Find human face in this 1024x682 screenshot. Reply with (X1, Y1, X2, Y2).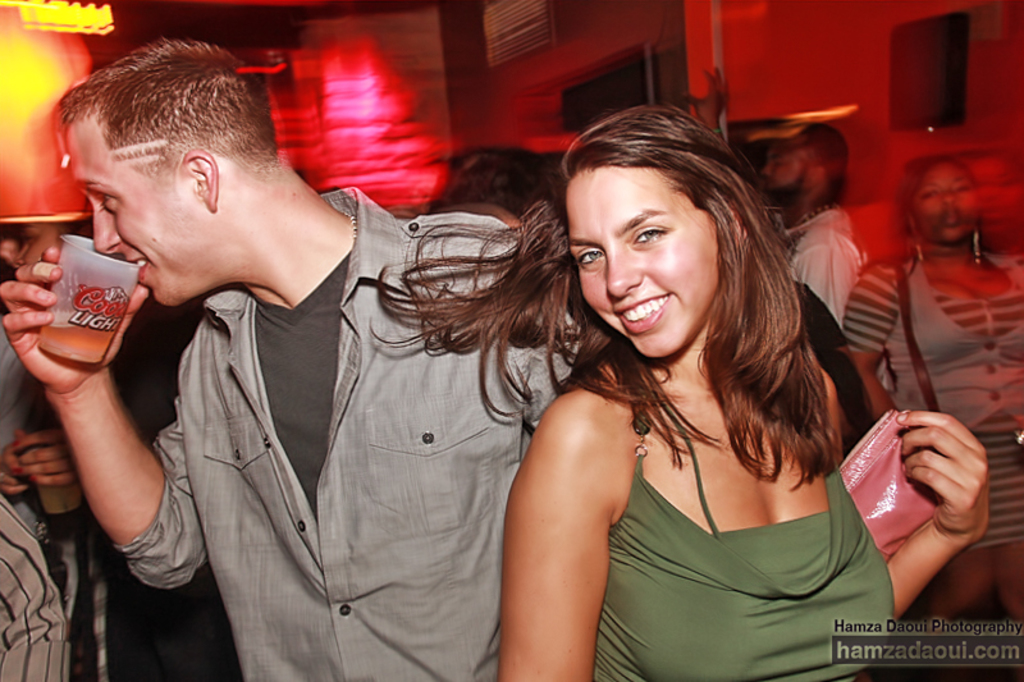
(67, 120, 188, 307).
